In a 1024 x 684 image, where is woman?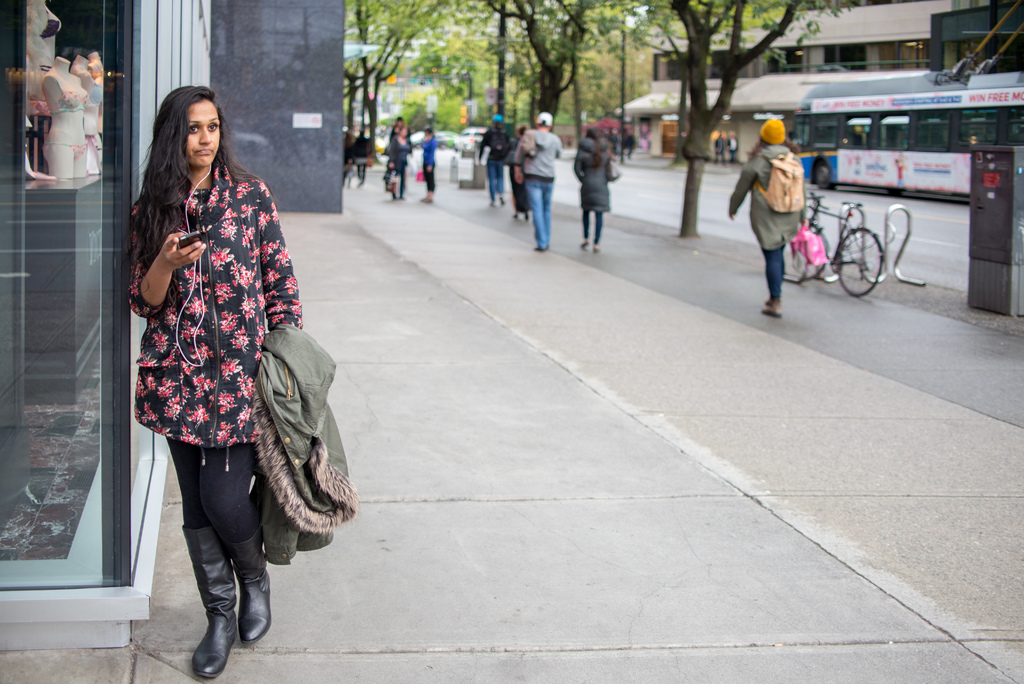
Rect(387, 126, 410, 200).
